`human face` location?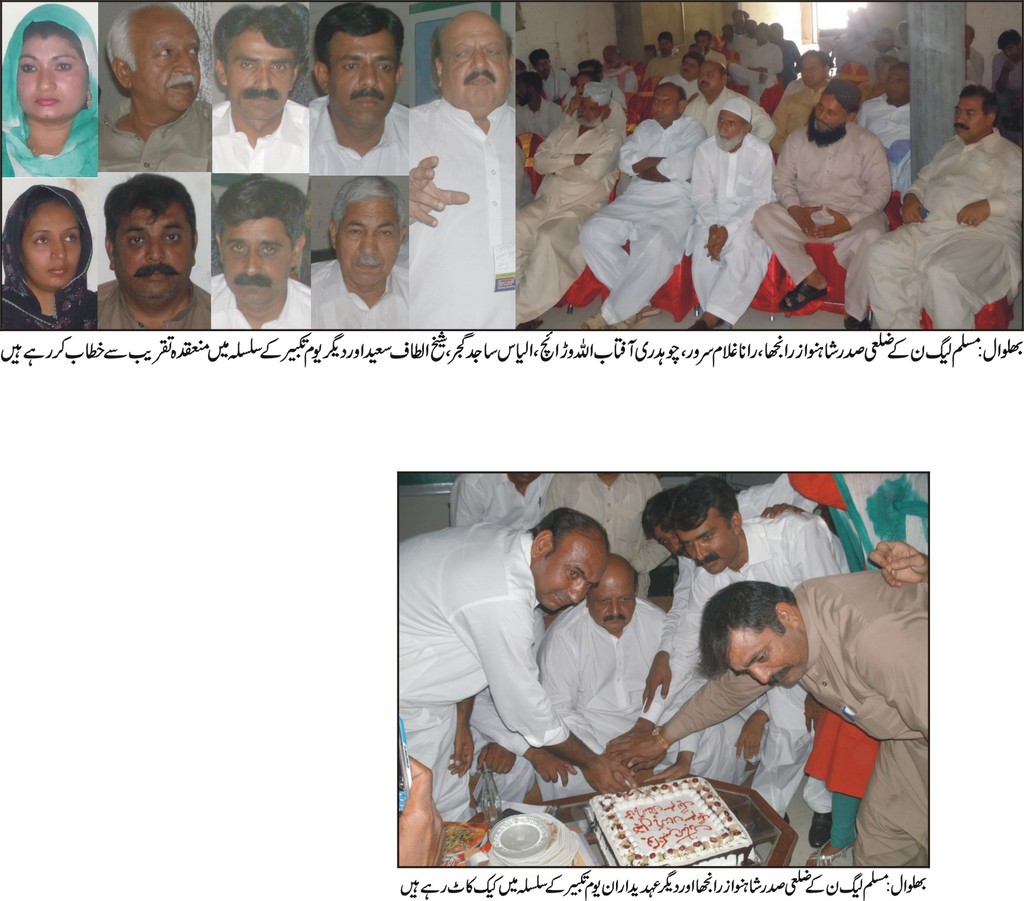
{"left": 223, "top": 218, "right": 291, "bottom": 305}
